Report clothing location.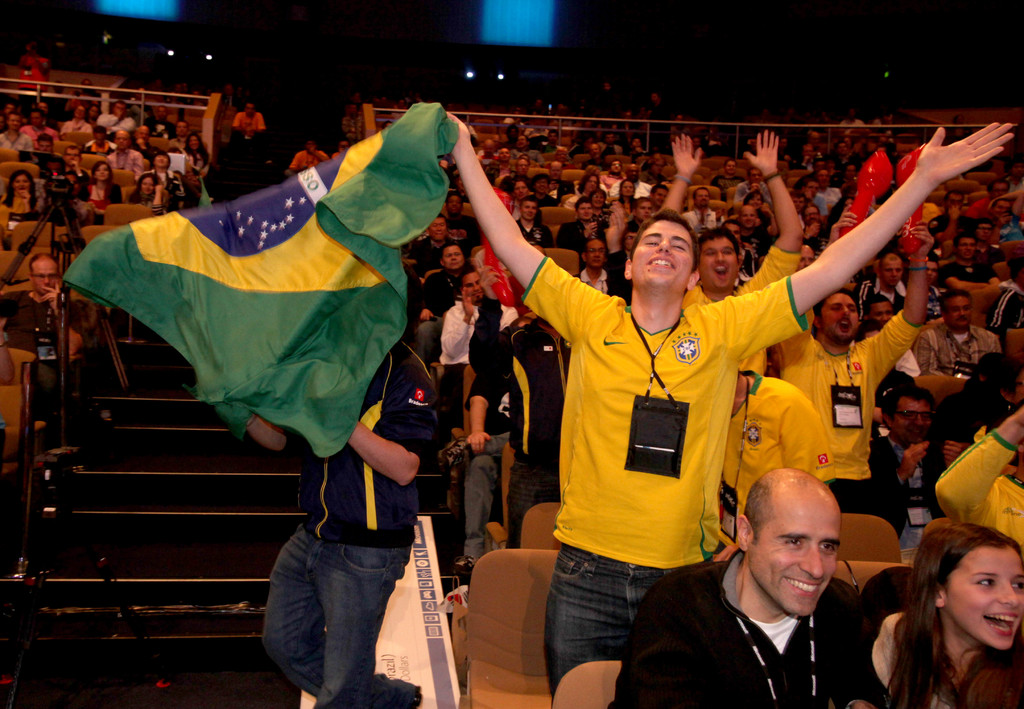
Report: 188/152/212/185.
